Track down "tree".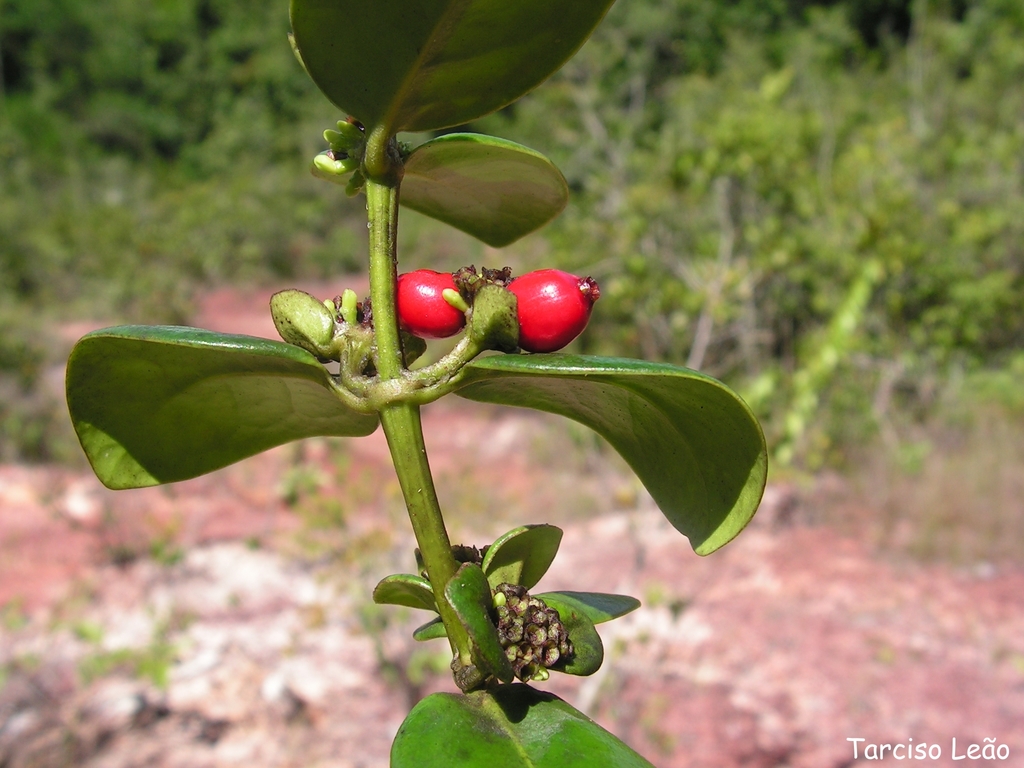
Tracked to <box>536,0,675,147</box>.
